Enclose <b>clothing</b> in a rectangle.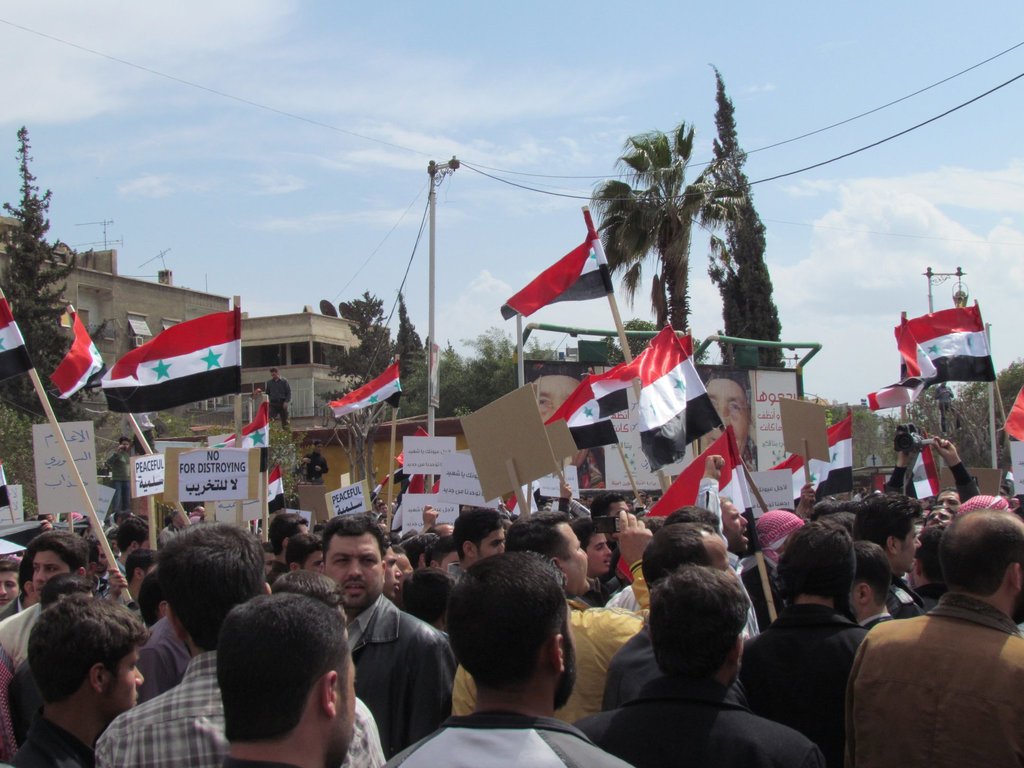
{"left": 447, "top": 557, "right": 650, "bottom": 719}.
